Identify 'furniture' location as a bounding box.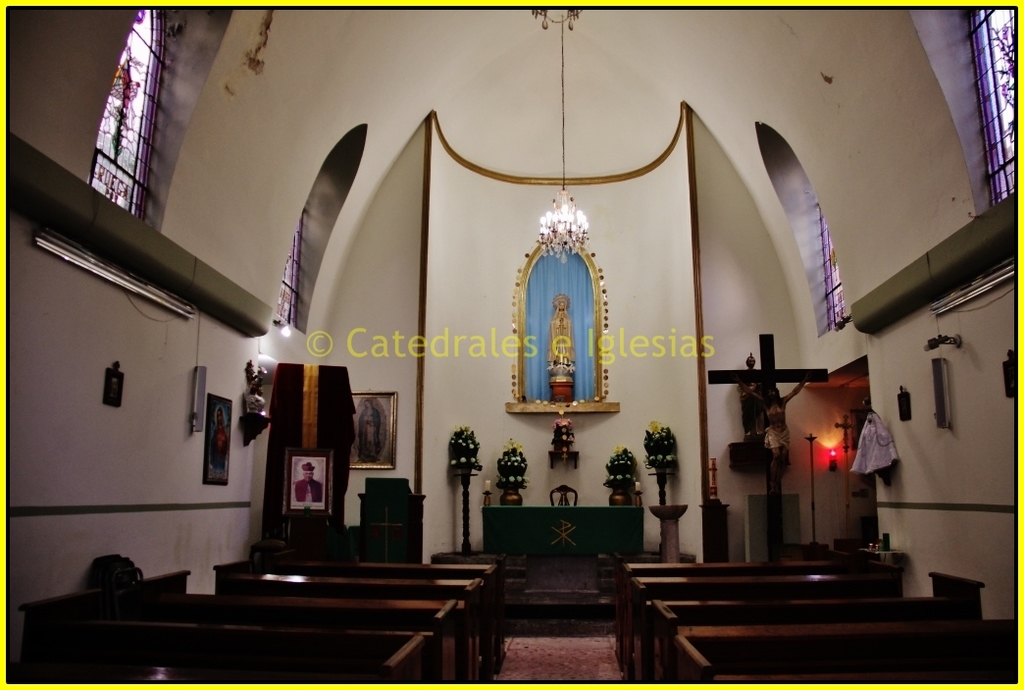
548, 482, 579, 504.
